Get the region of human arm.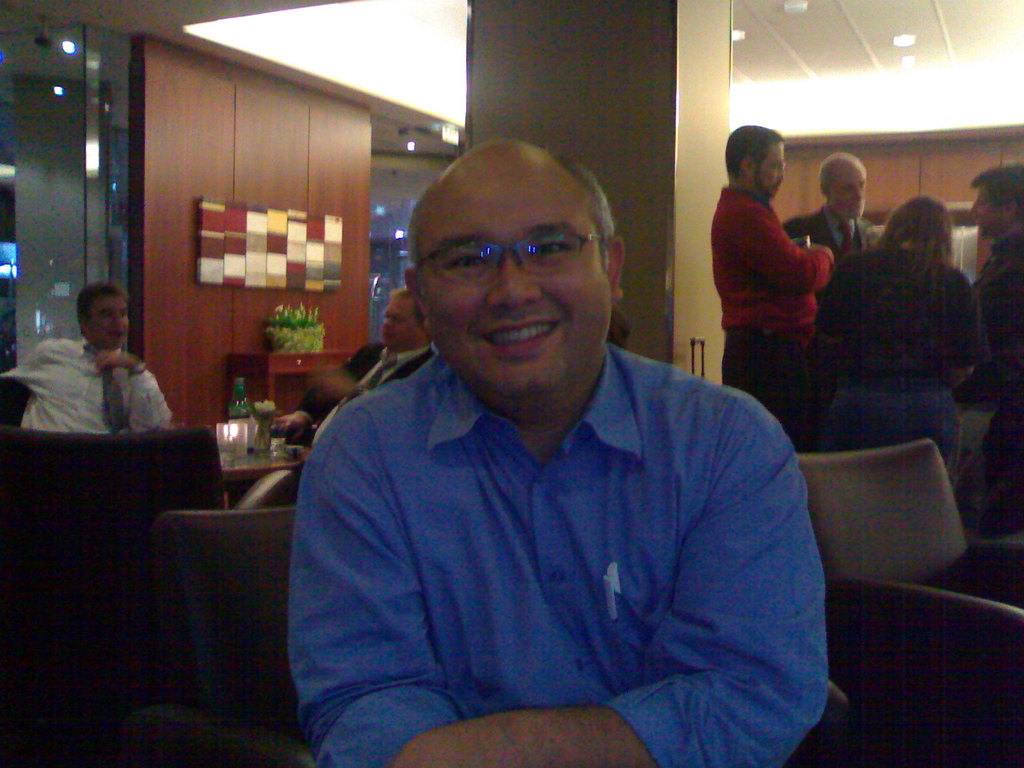
l=816, t=265, r=842, b=330.
